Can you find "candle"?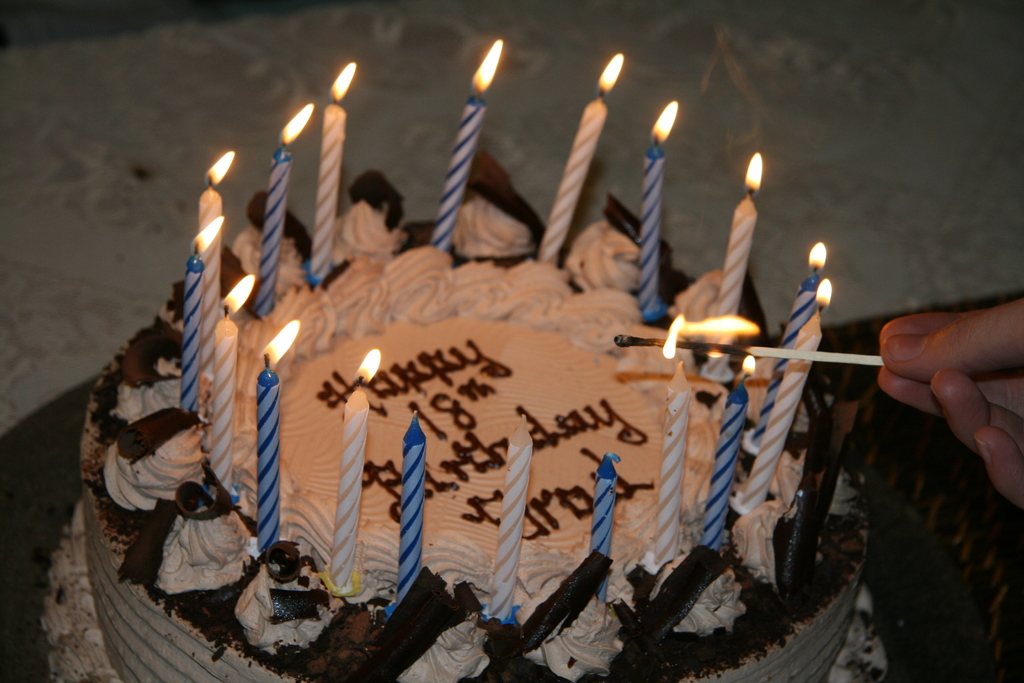
Yes, bounding box: 310:53:359:286.
